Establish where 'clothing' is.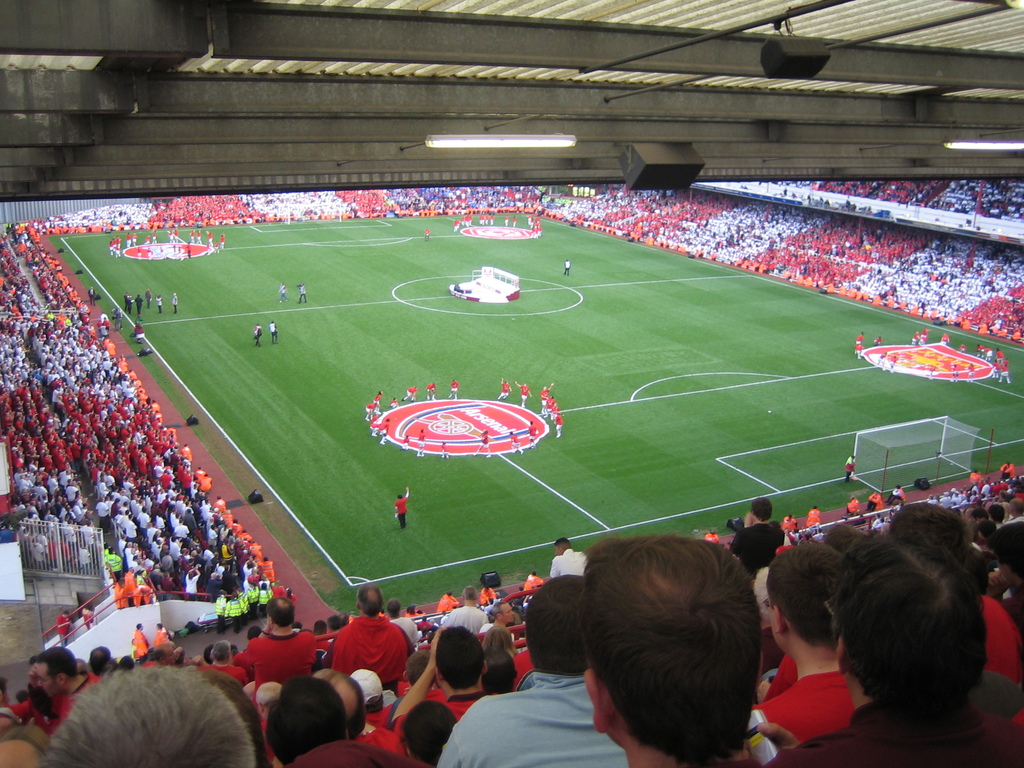
Established at rect(987, 351, 999, 358).
